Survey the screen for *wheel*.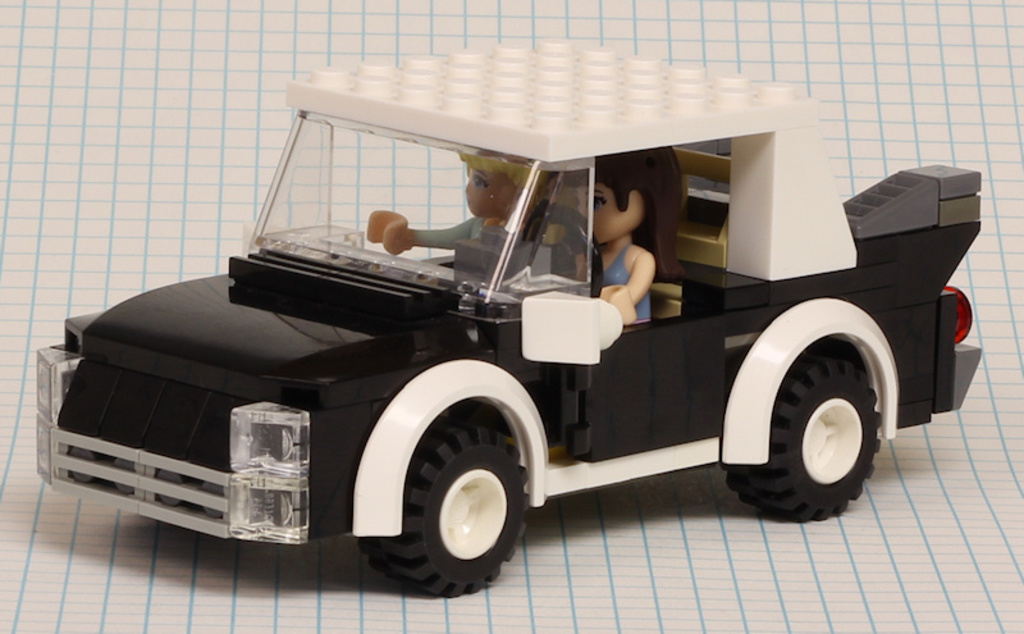
Survey found: crop(355, 420, 527, 597).
